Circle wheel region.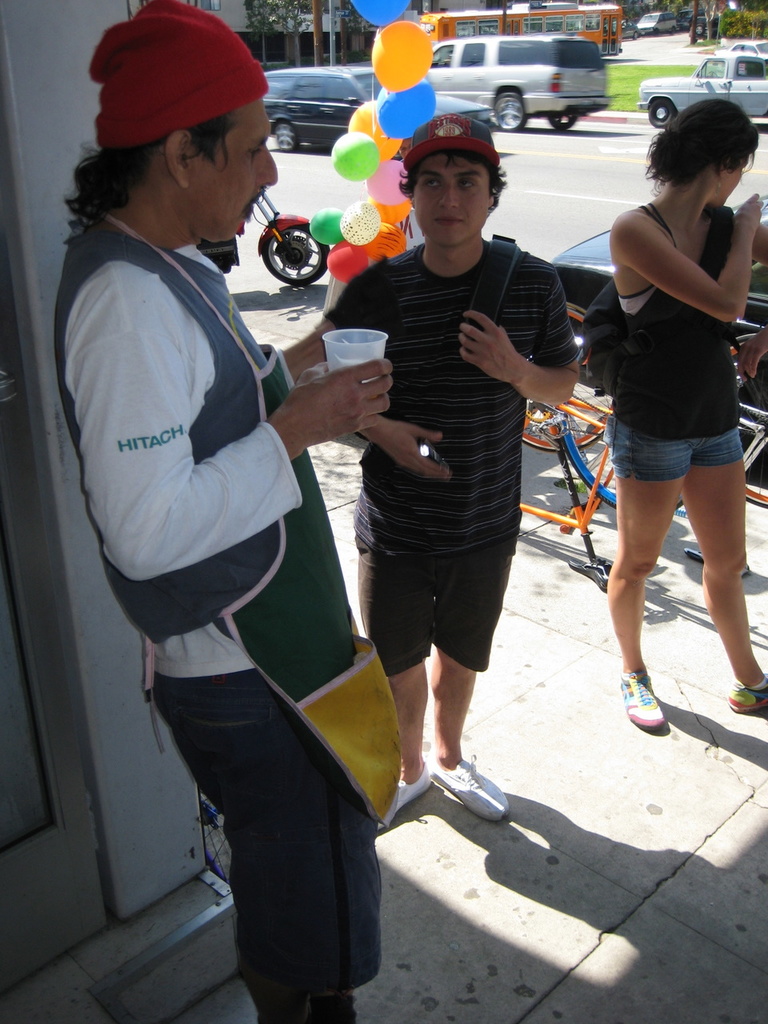
Region: <box>648,98,672,126</box>.
